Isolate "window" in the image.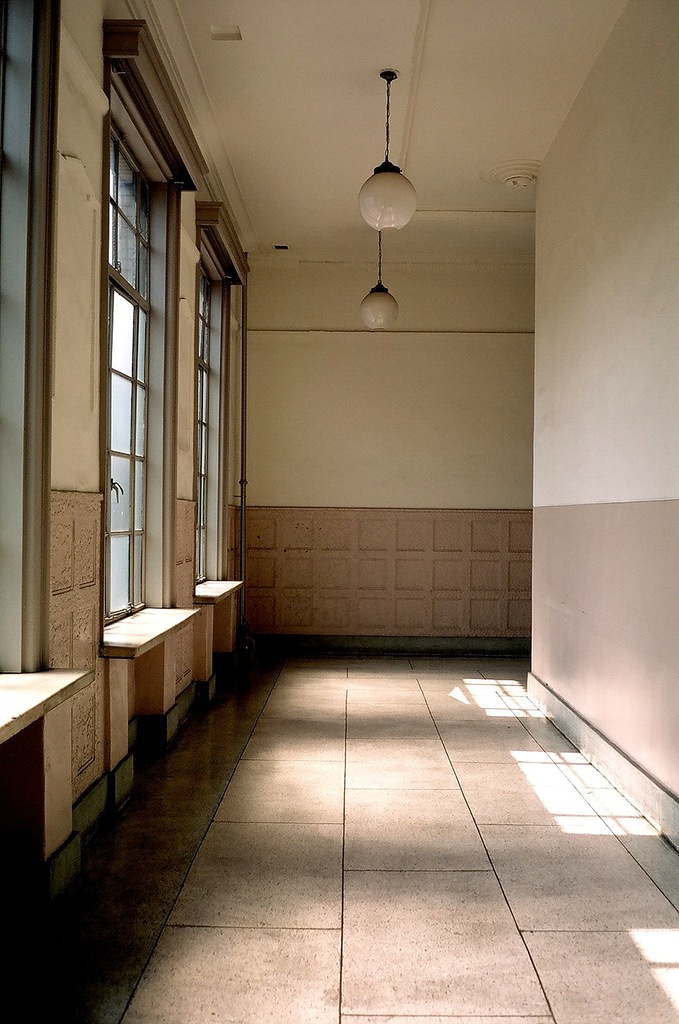
Isolated region: 81 88 189 550.
